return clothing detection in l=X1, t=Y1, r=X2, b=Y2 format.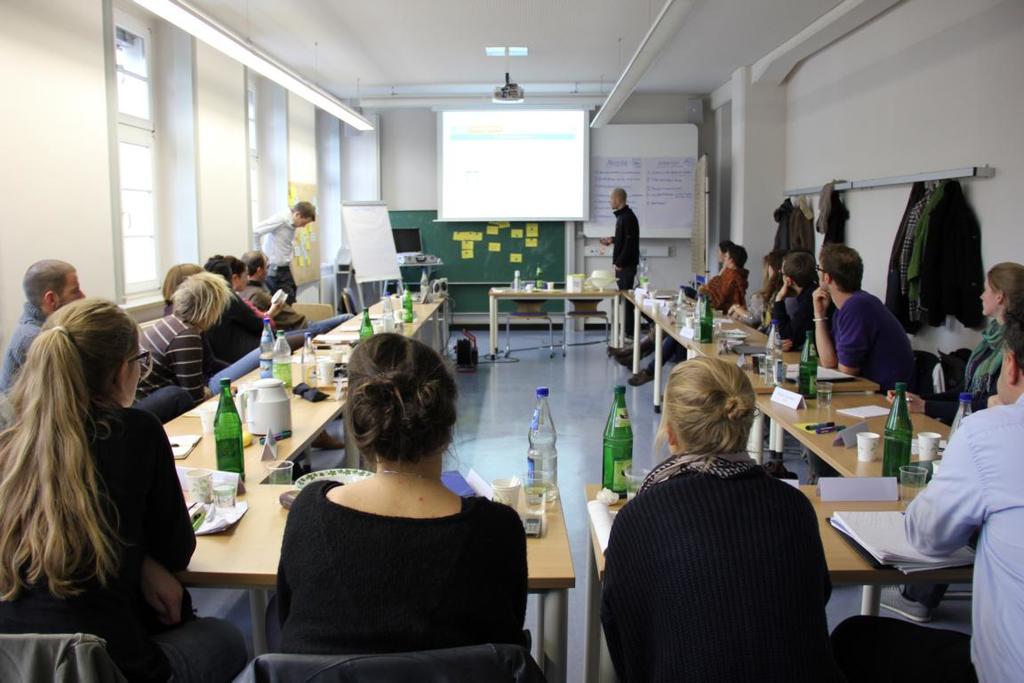
l=771, t=285, r=828, b=344.
